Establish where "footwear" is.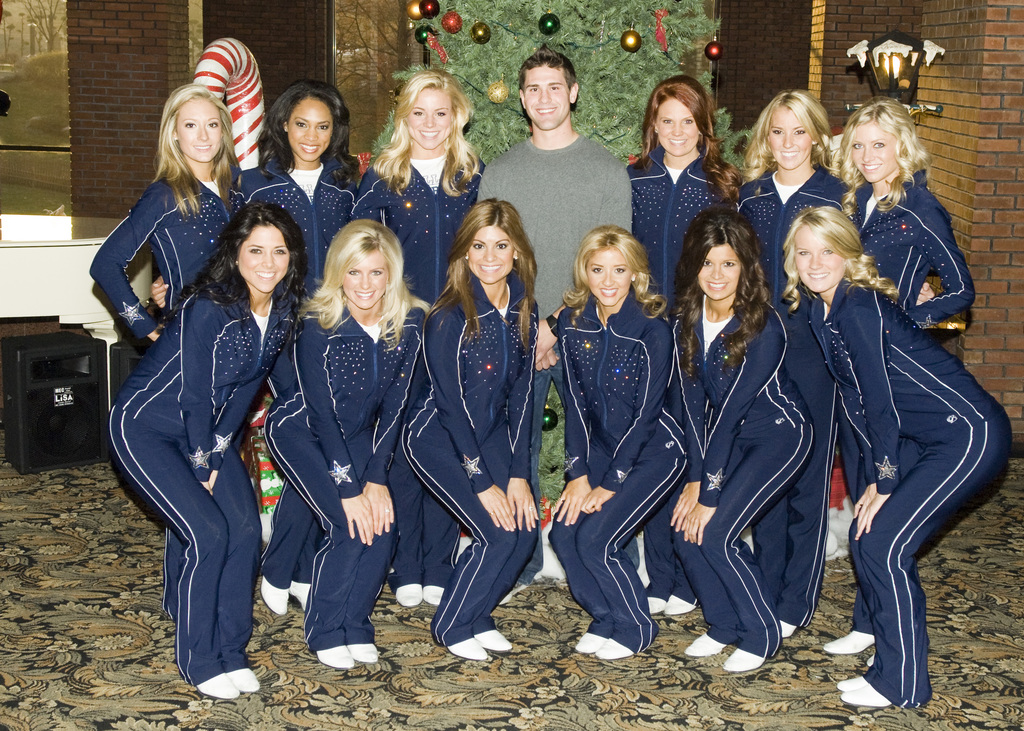
Established at 595,638,634,661.
